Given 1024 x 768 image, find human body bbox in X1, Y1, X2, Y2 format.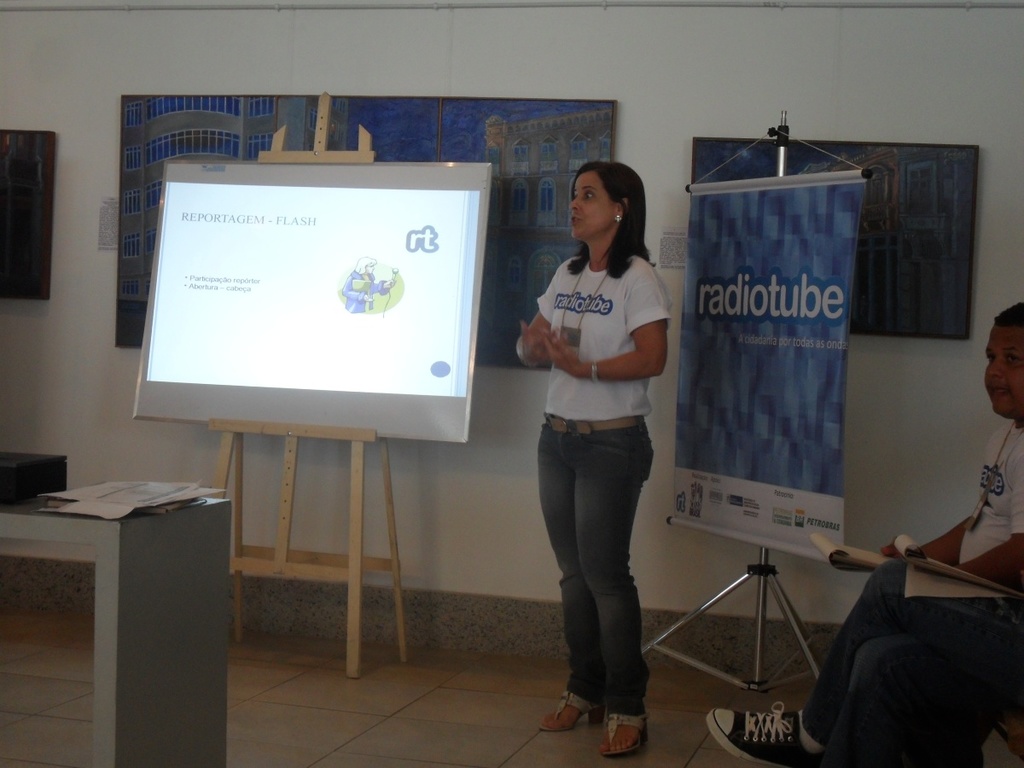
511, 255, 672, 757.
